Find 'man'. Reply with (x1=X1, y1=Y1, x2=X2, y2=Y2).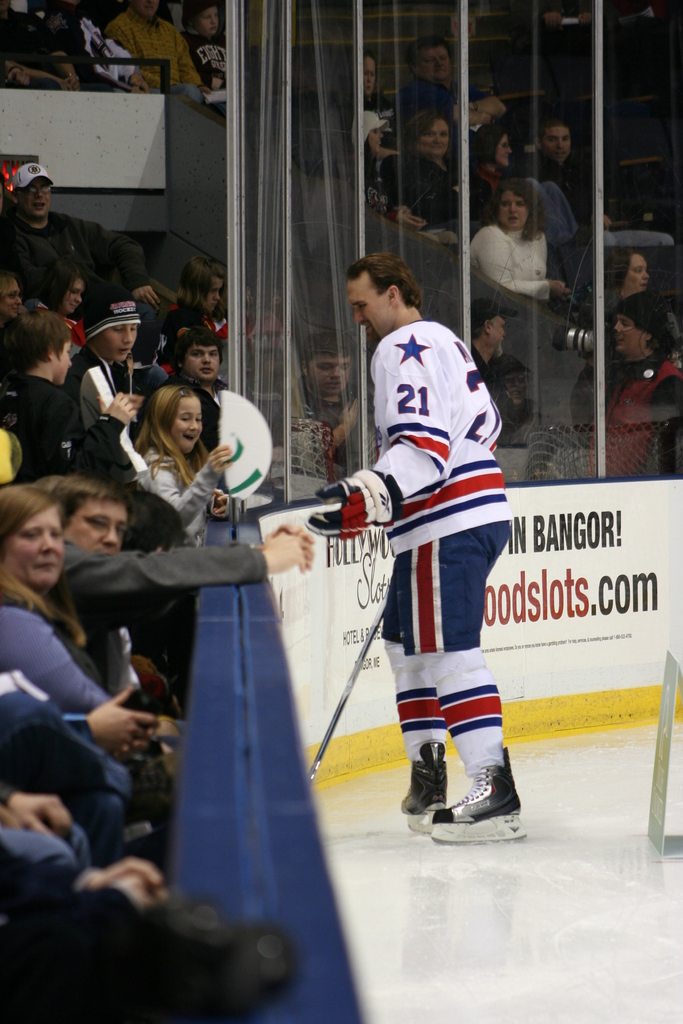
(x1=50, y1=477, x2=315, y2=692).
